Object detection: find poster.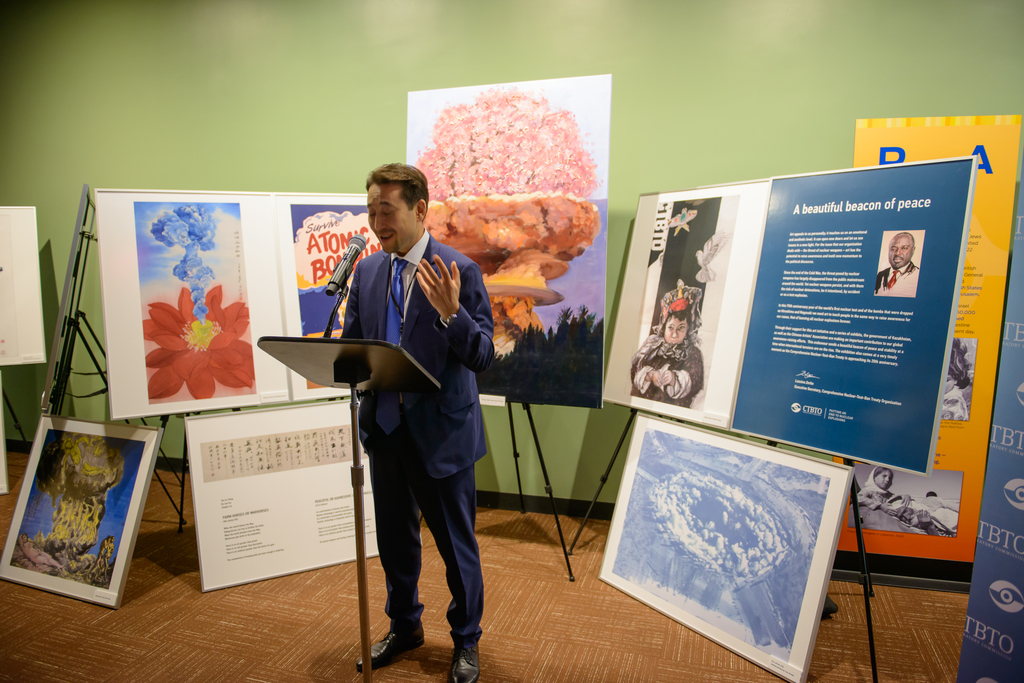
0 206 47 364.
